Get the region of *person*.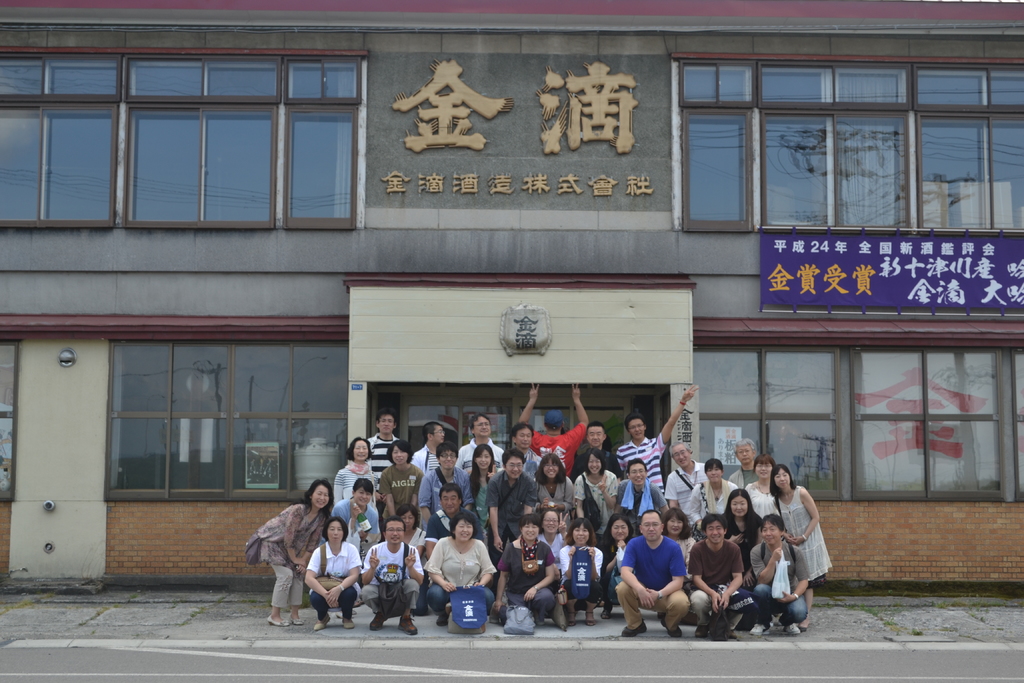
[left=625, top=516, right=691, bottom=627].
